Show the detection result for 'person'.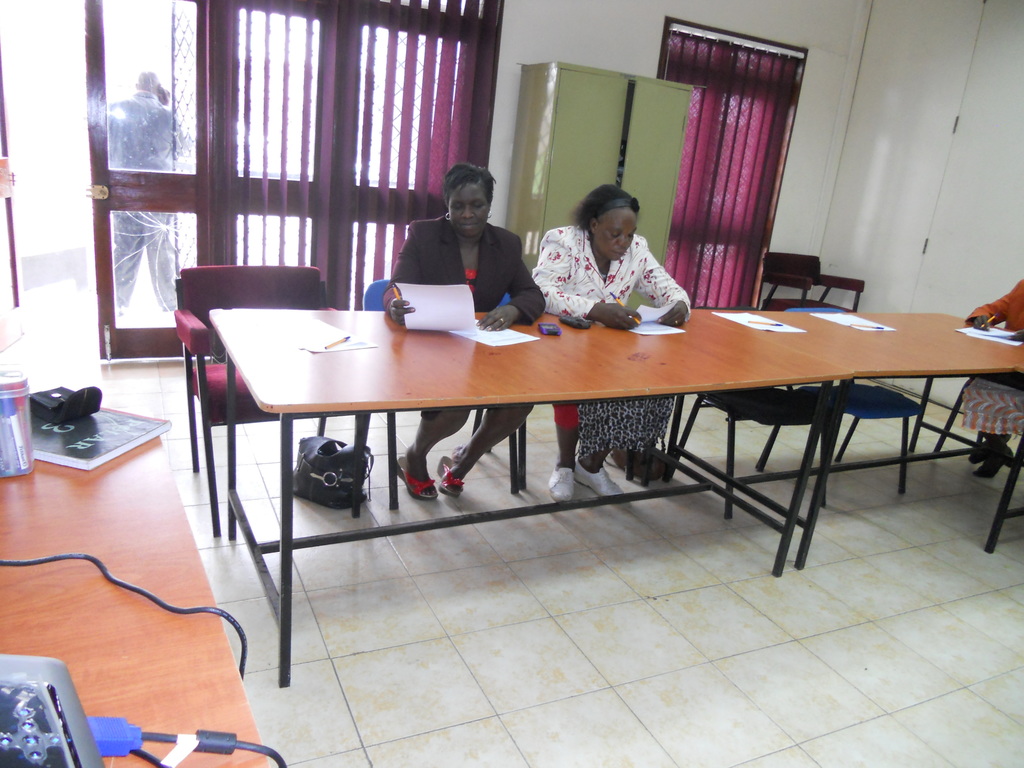
bbox(104, 68, 188, 321).
